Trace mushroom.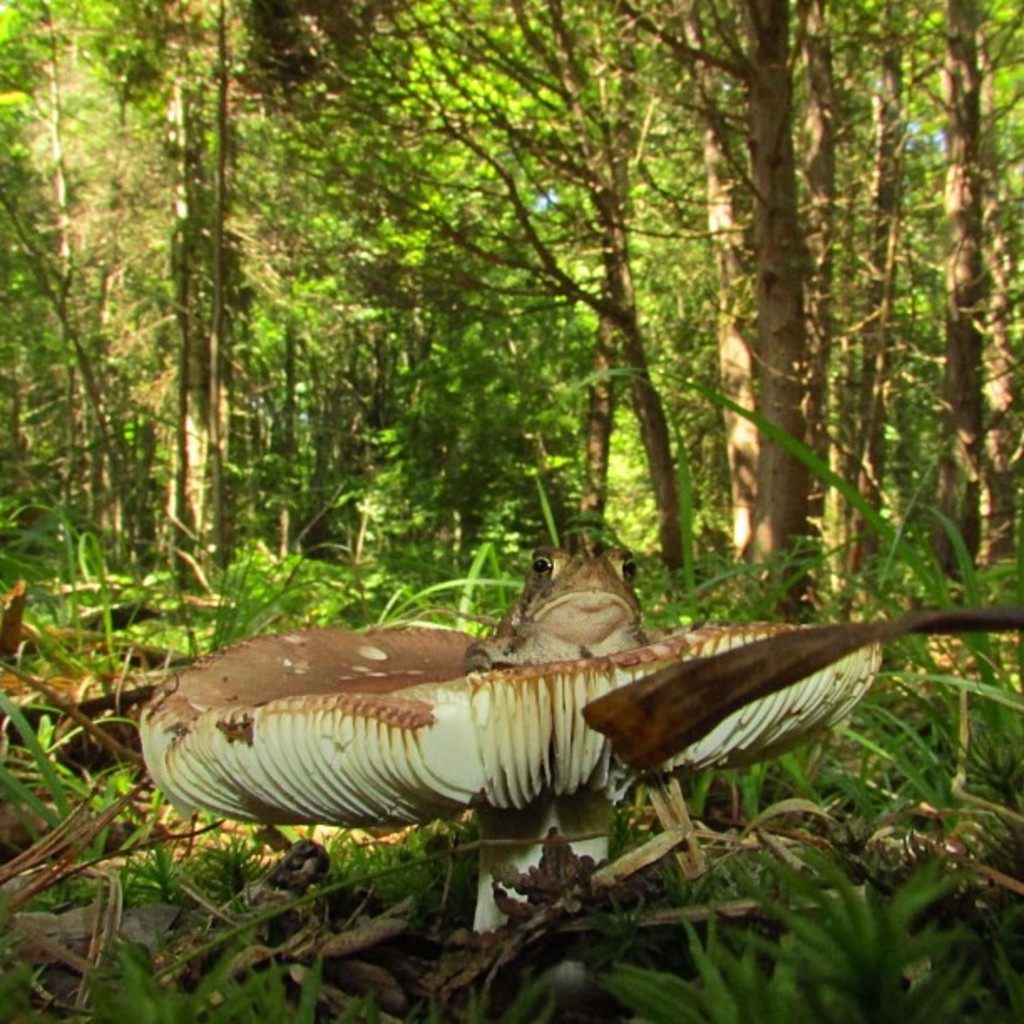
Traced to x1=147, y1=617, x2=873, y2=925.
